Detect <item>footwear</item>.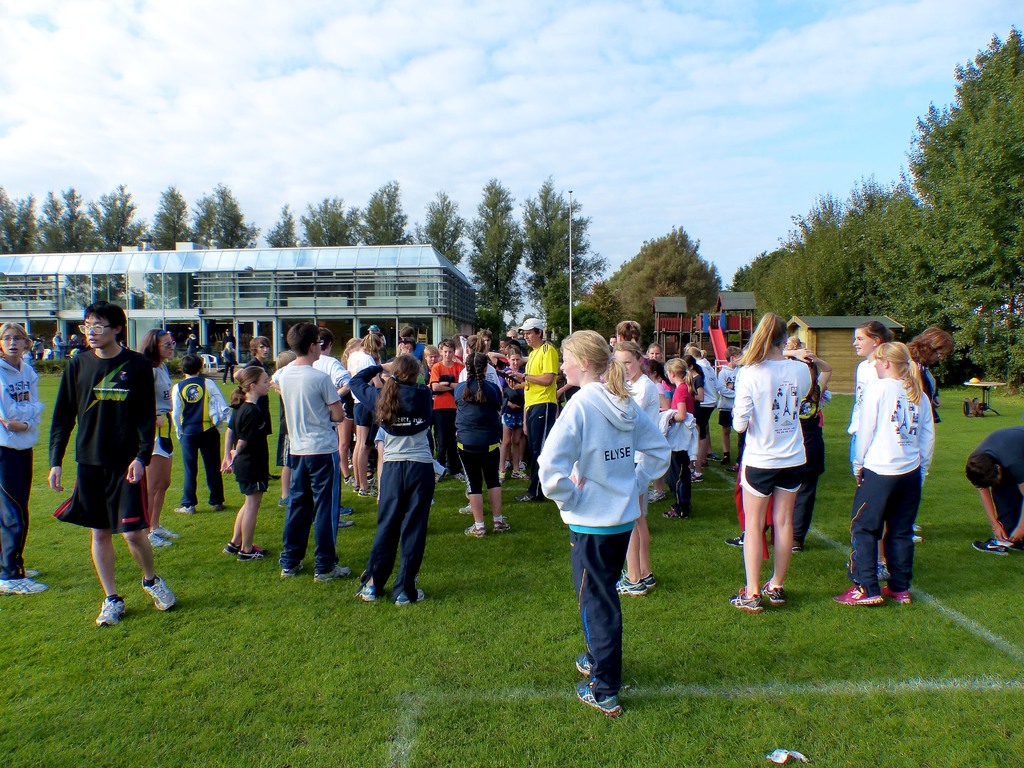
Detected at 724:525:744:548.
